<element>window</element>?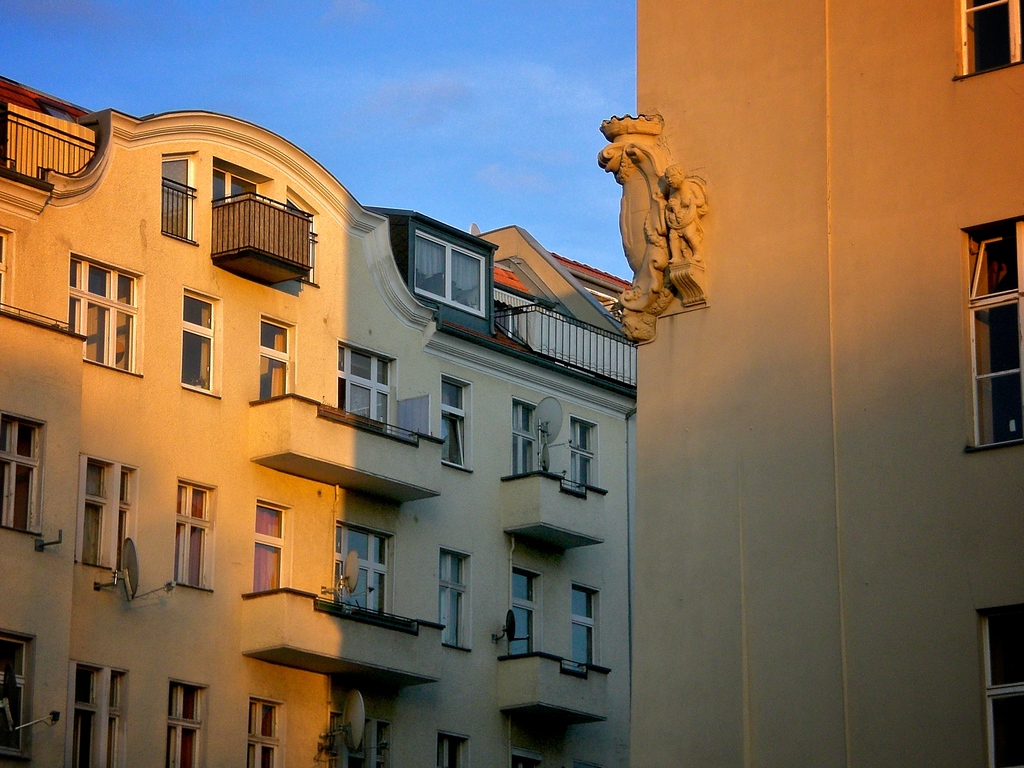
[x1=982, y1=605, x2=1023, y2=767]
